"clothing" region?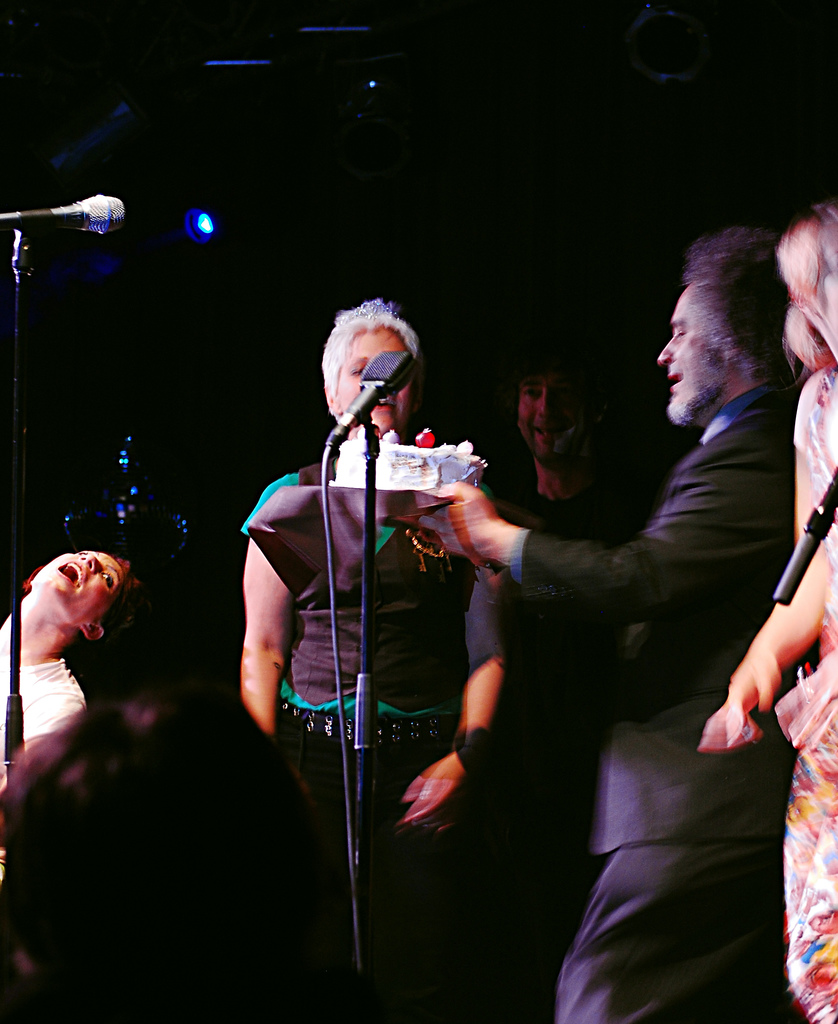
<region>0, 619, 99, 869</region>
